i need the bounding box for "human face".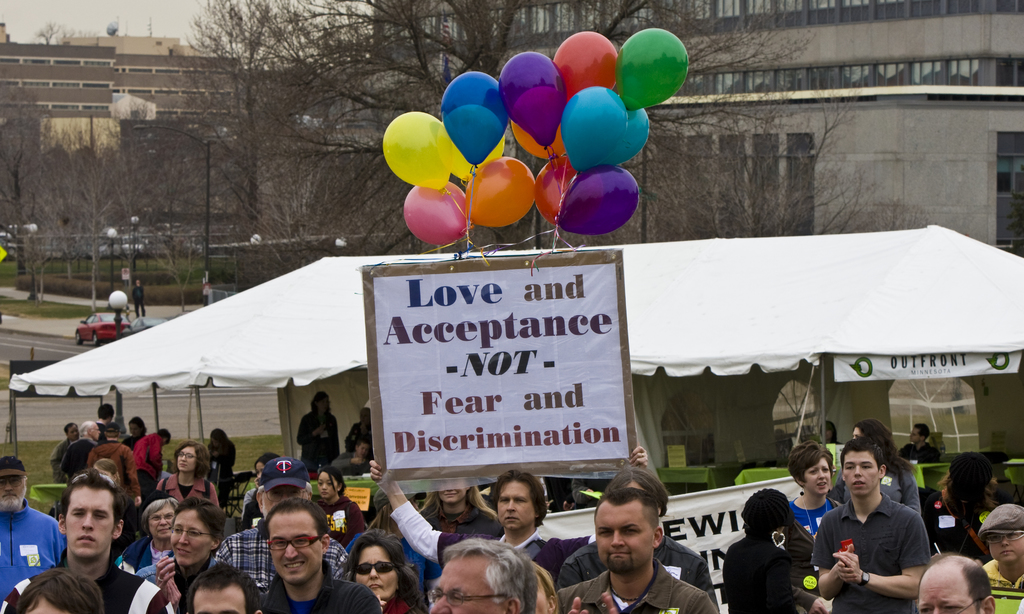
Here it is: locate(356, 546, 399, 599).
